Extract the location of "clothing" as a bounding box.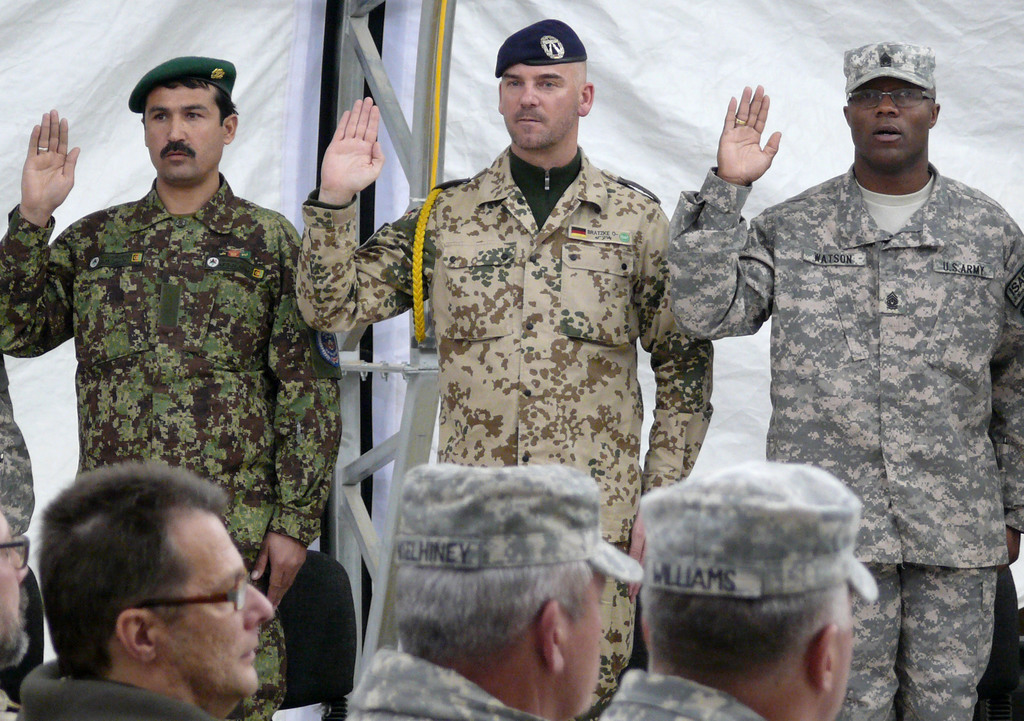
bbox(666, 168, 1023, 720).
